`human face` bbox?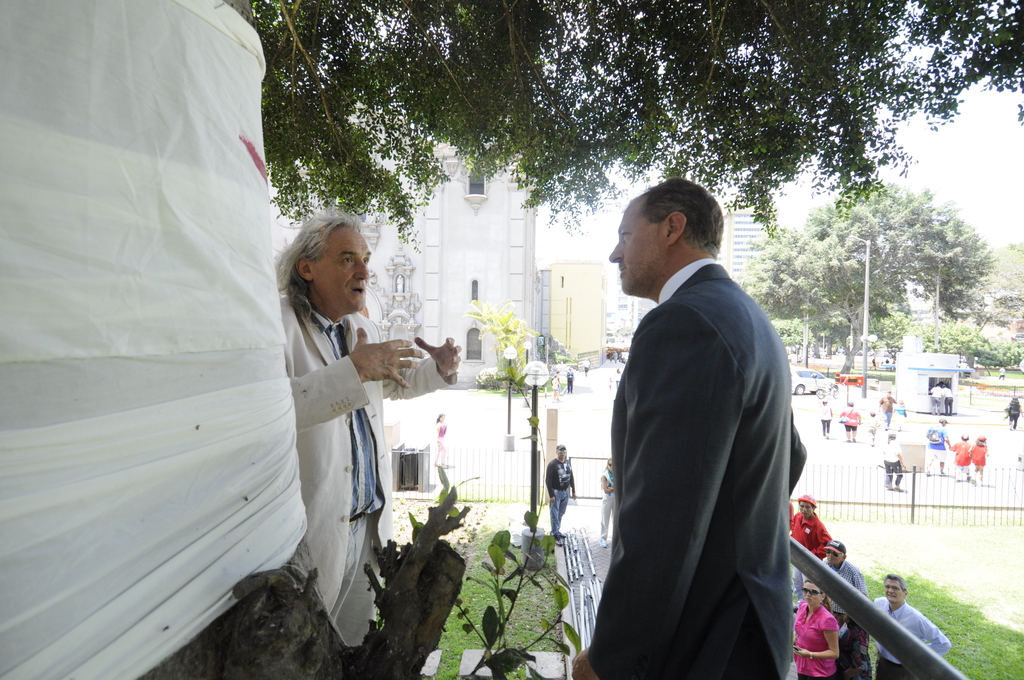
[884, 576, 903, 601]
